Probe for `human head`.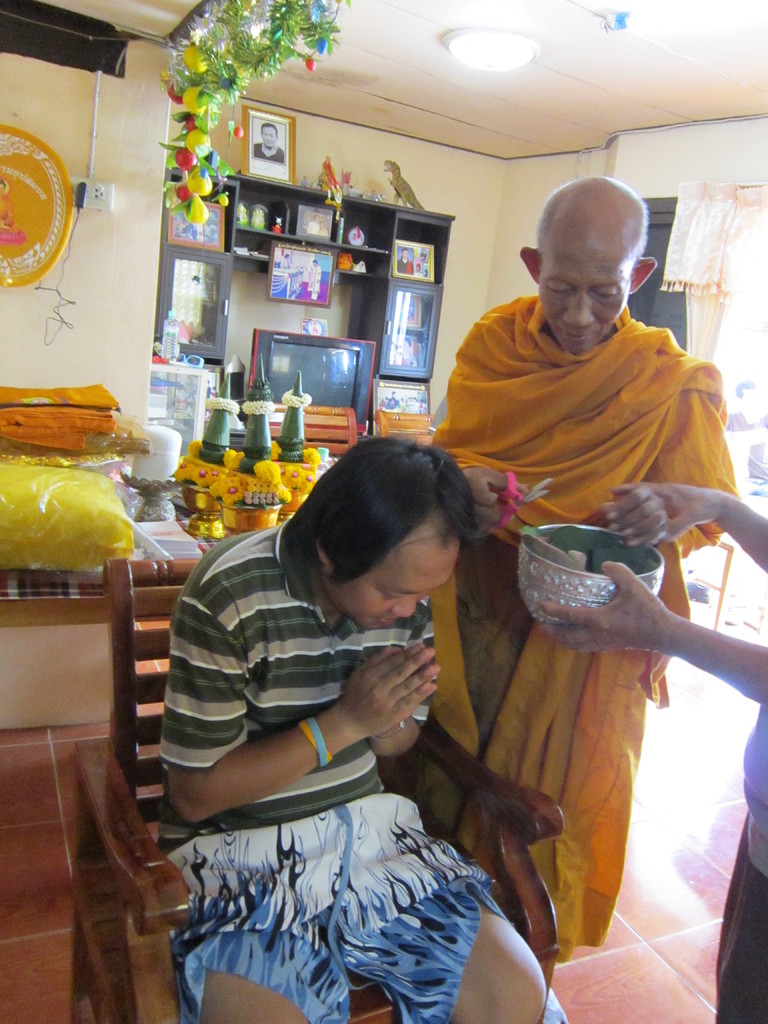
Probe result: 514/165/664/338.
